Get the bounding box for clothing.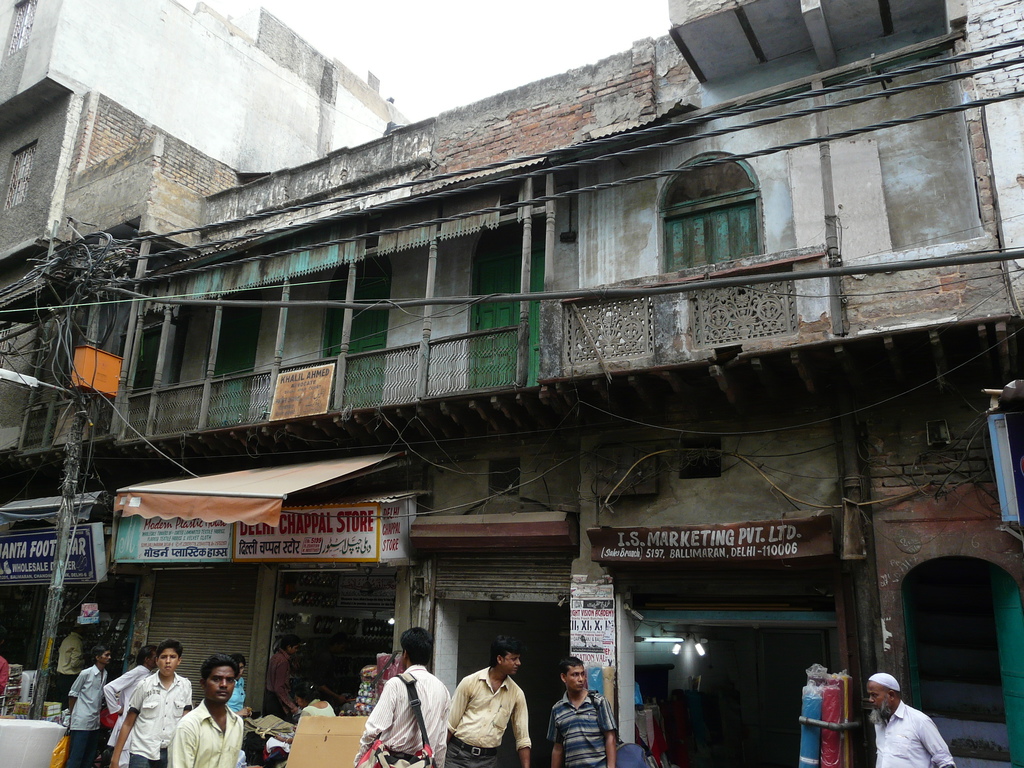
[x1=360, y1=668, x2=436, y2=767].
